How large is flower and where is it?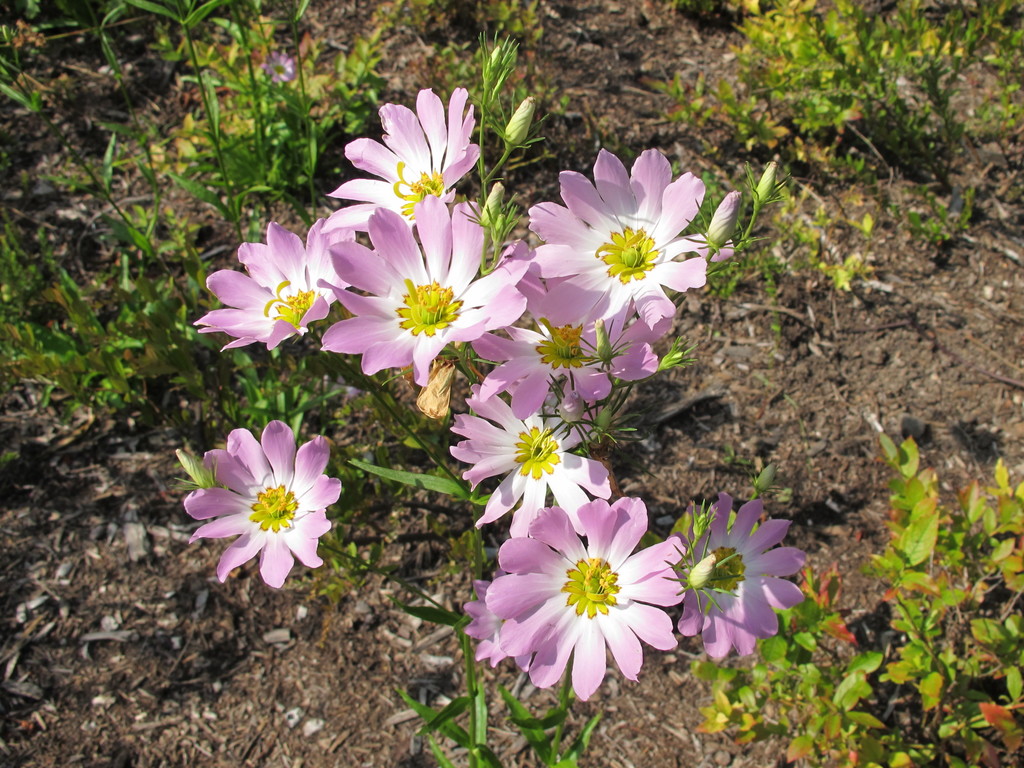
Bounding box: left=330, top=86, right=483, bottom=238.
